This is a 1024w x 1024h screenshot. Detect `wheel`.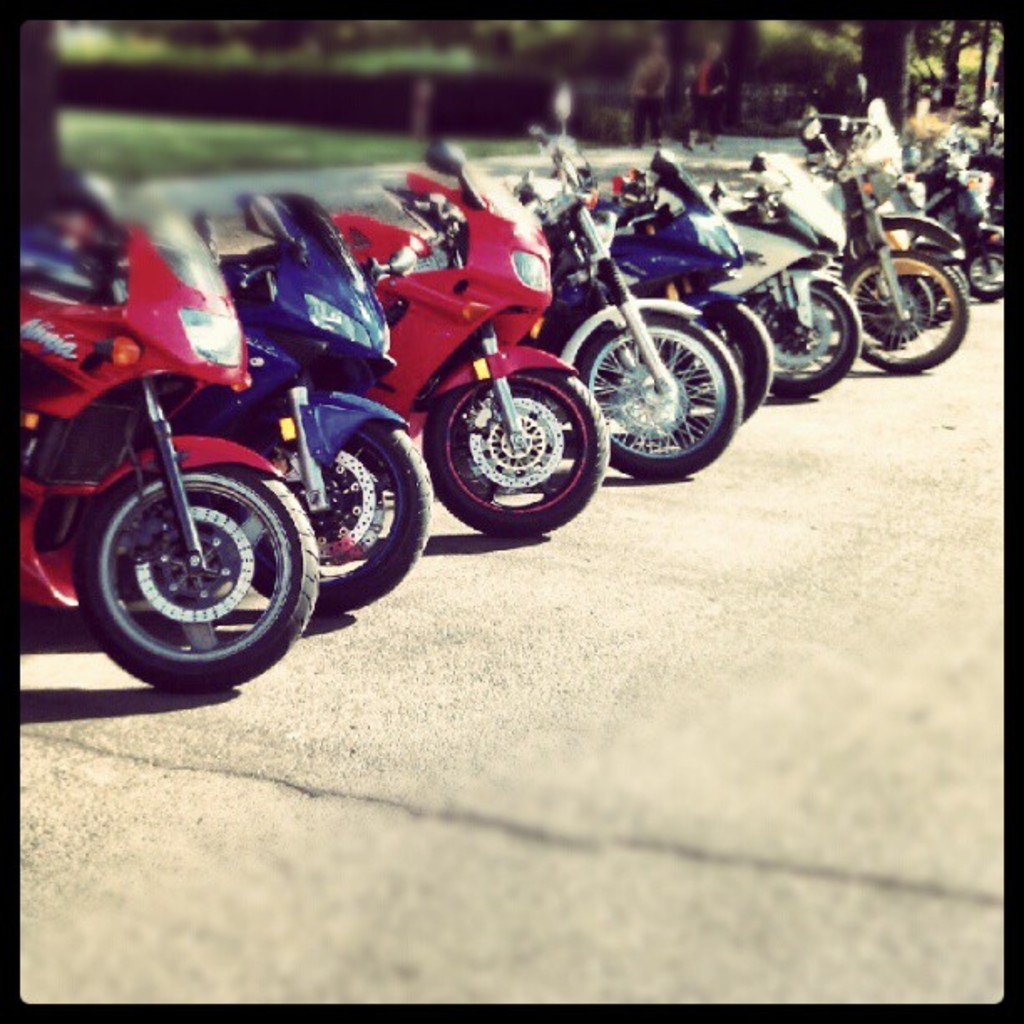
box(224, 420, 432, 617).
